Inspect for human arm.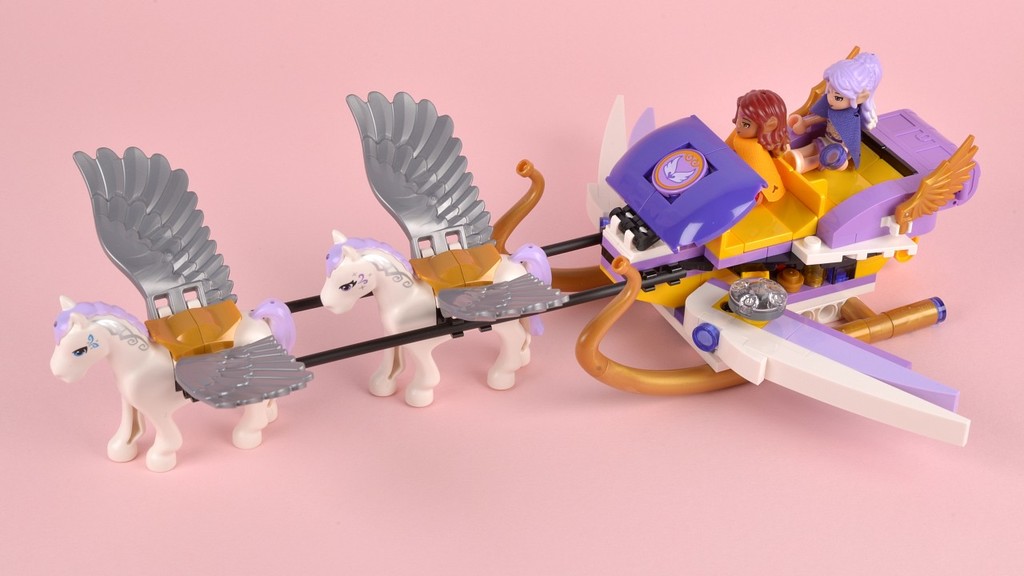
Inspection: [788,110,826,137].
